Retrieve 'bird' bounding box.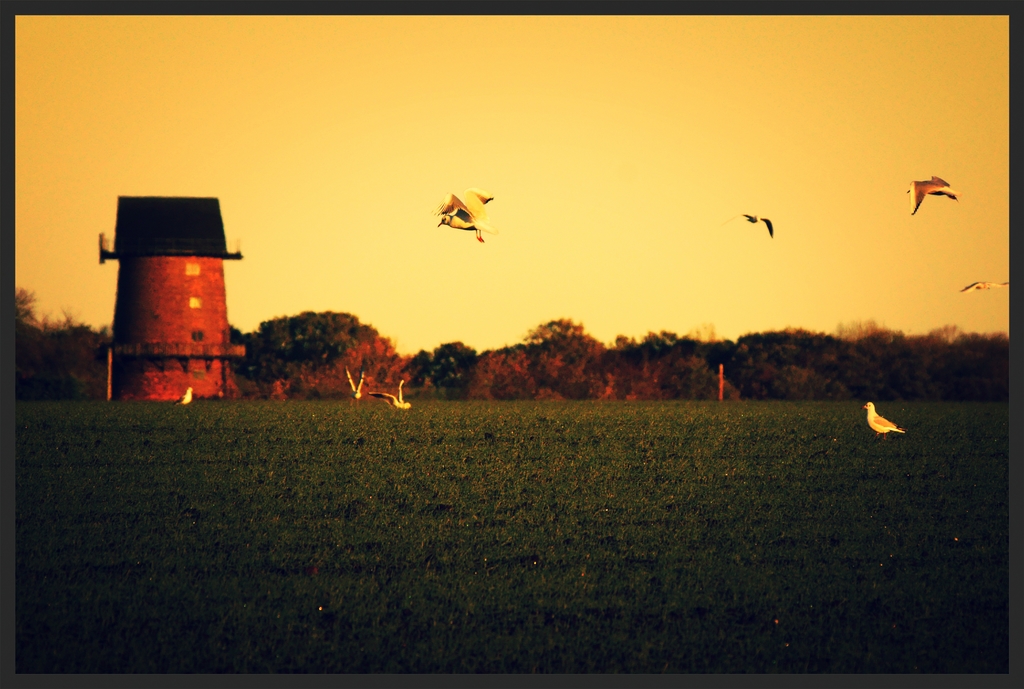
Bounding box: <box>860,403,909,441</box>.
